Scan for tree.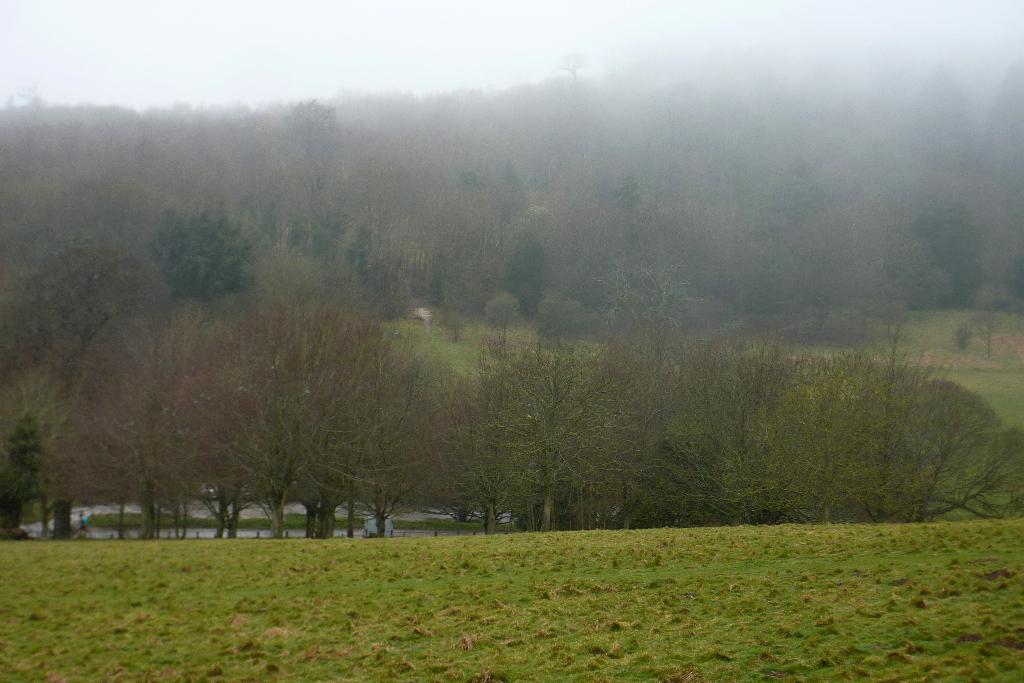
Scan result: [454, 329, 668, 543].
